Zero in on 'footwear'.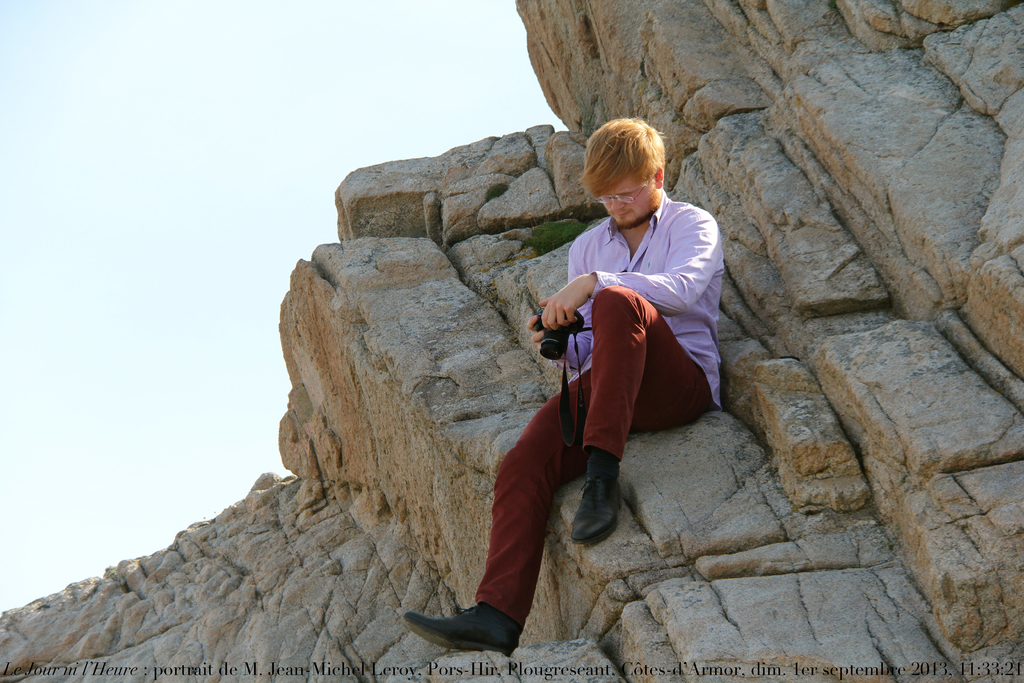
Zeroed in: 399:607:525:655.
